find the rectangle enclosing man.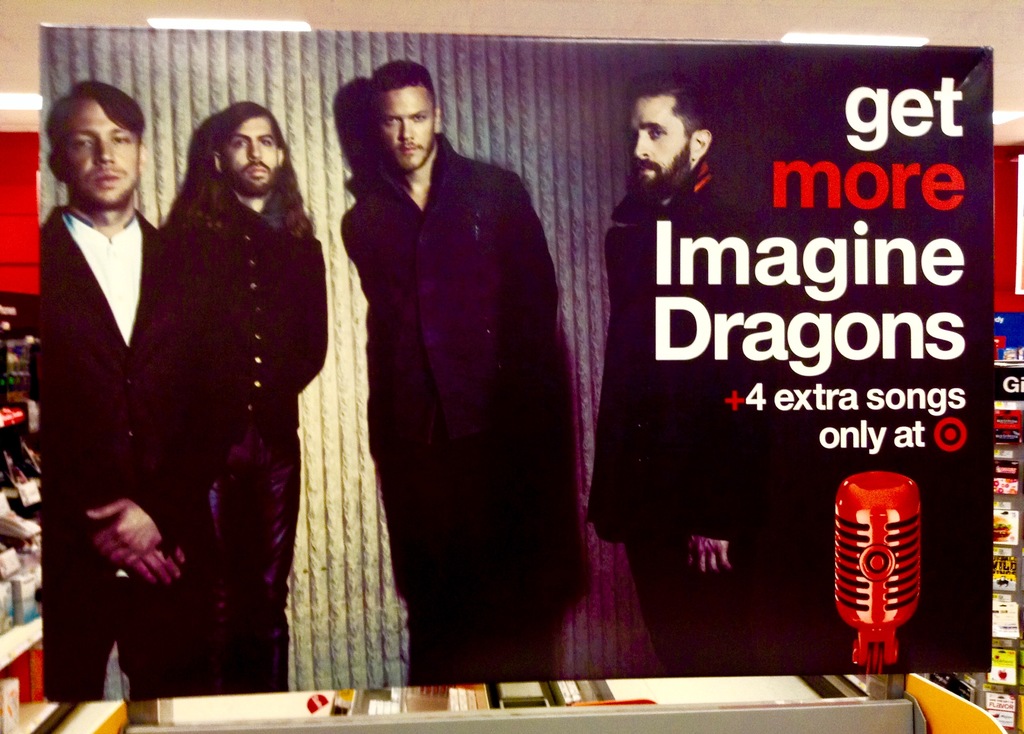
box=[168, 100, 326, 692].
